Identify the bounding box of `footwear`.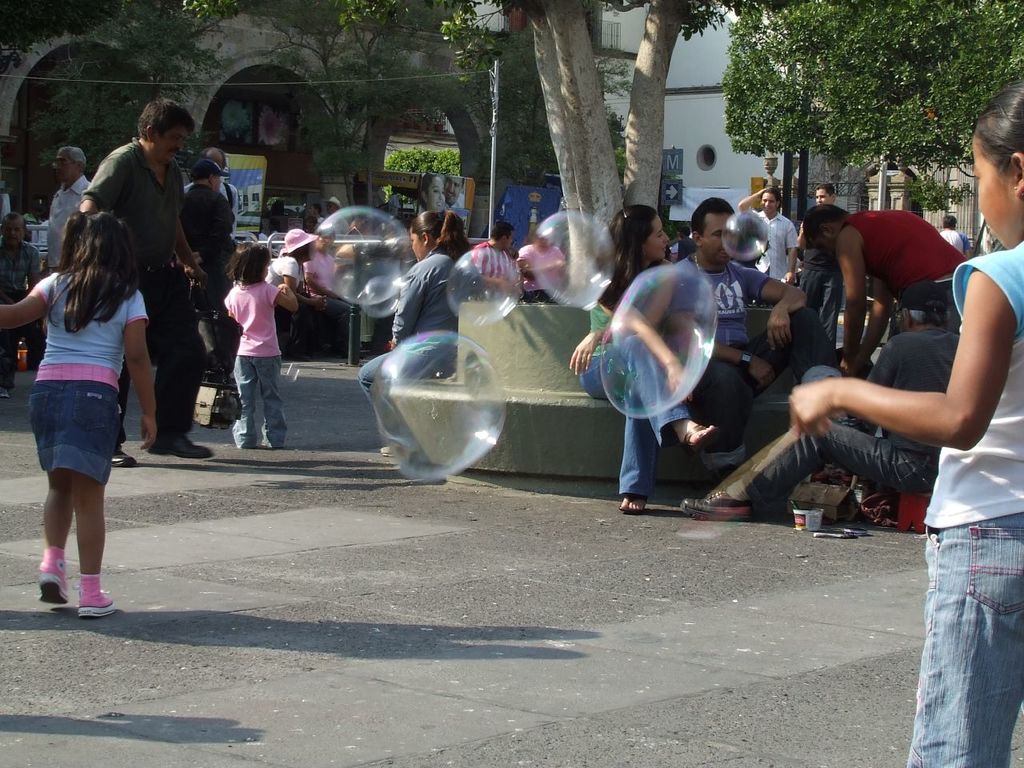
select_region(679, 422, 715, 448).
